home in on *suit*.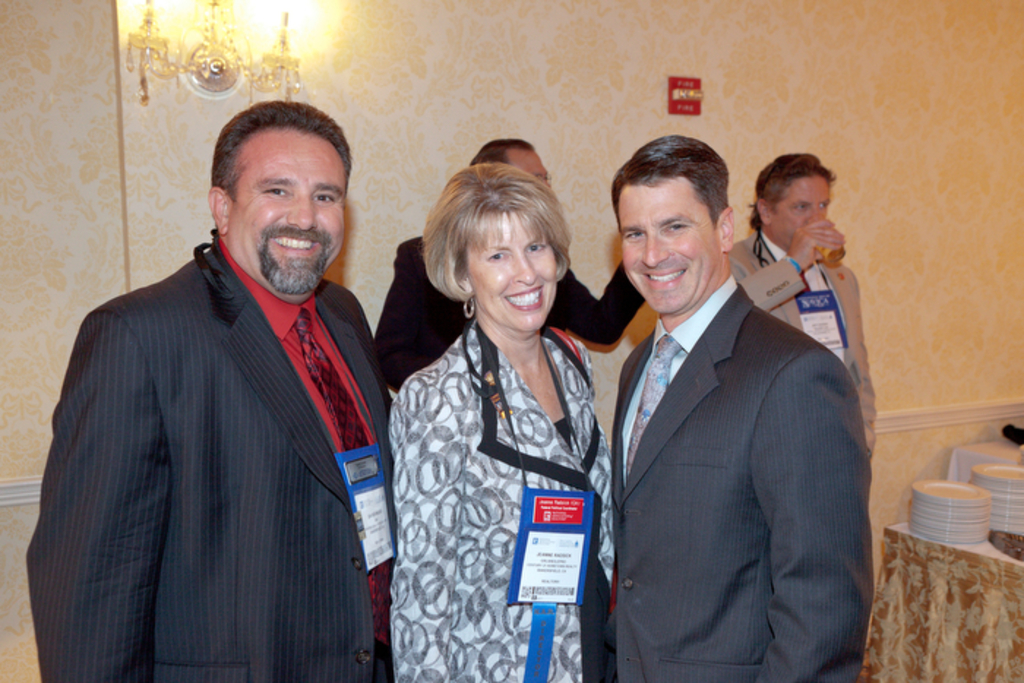
Homed in at [729, 235, 881, 455].
